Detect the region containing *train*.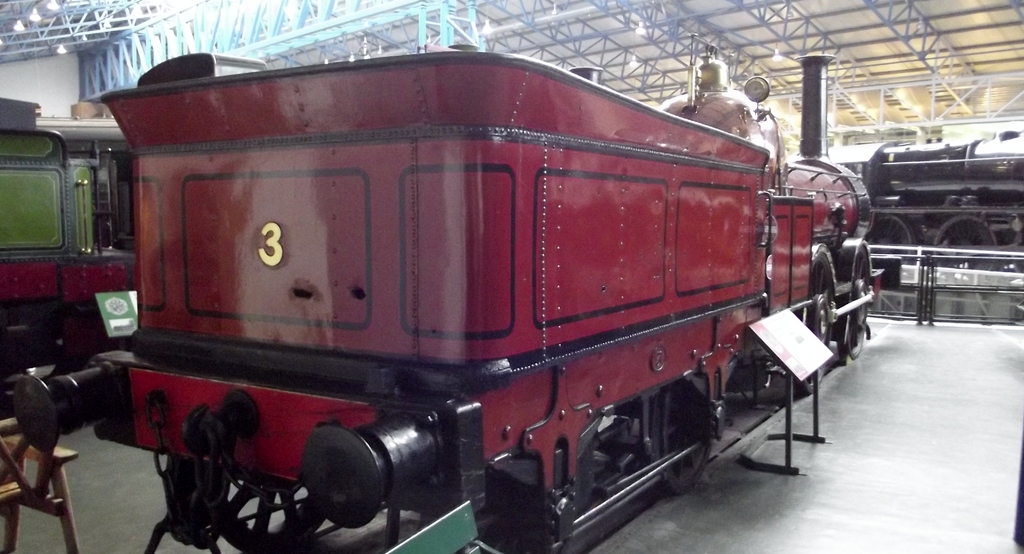
x1=860 y1=129 x2=1023 y2=287.
